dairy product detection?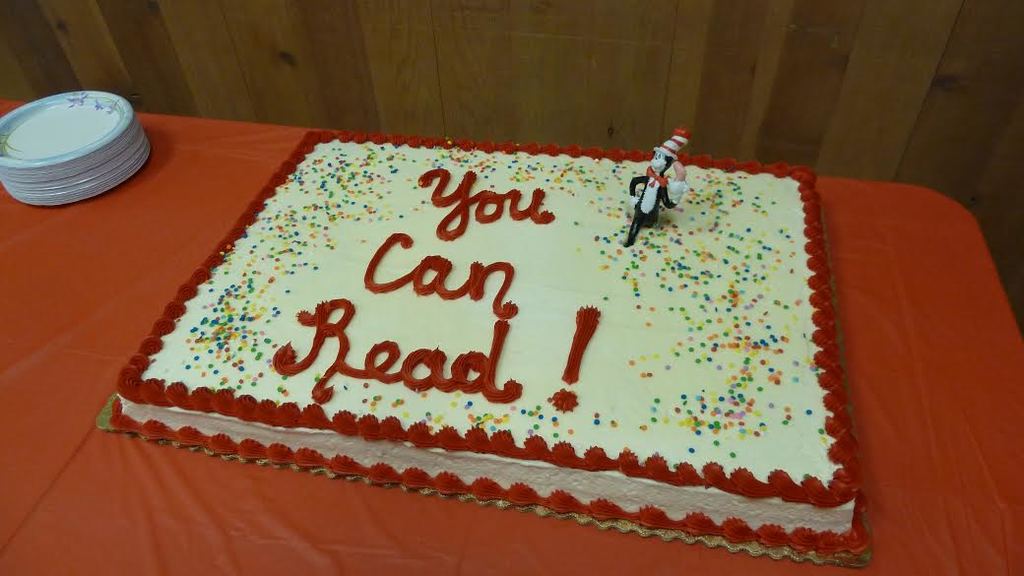
crop(75, 127, 947, 561)
